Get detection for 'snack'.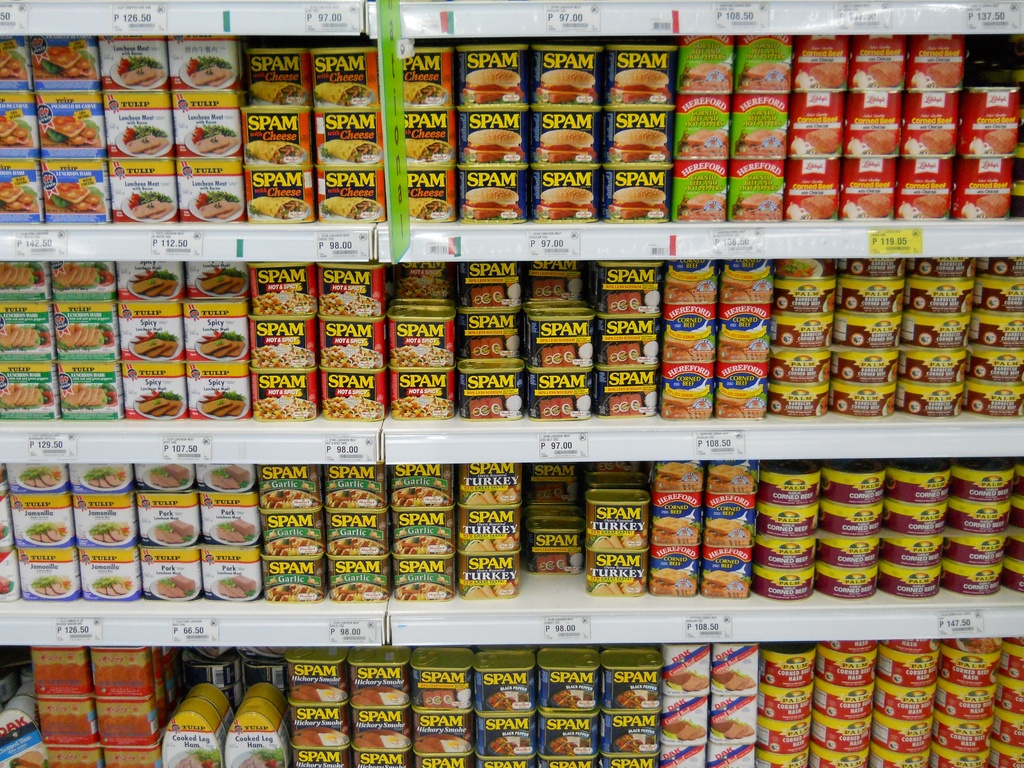
Detection: BBox(663, 388, 696, 418).
